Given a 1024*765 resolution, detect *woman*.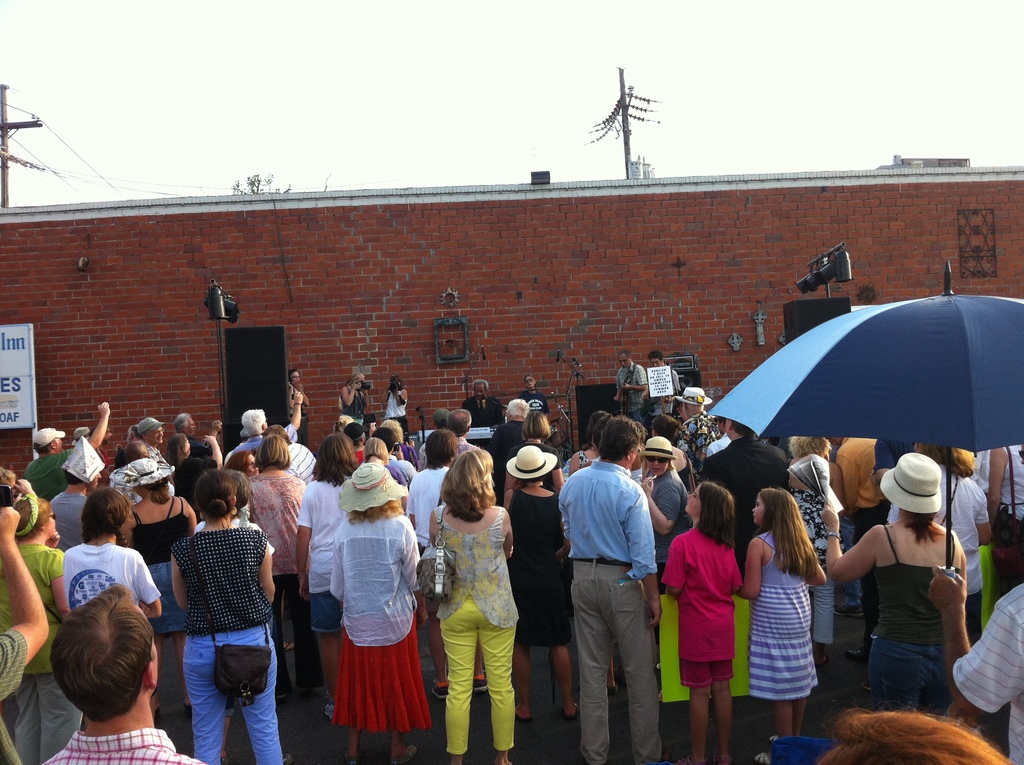
813,705,1018,764.
